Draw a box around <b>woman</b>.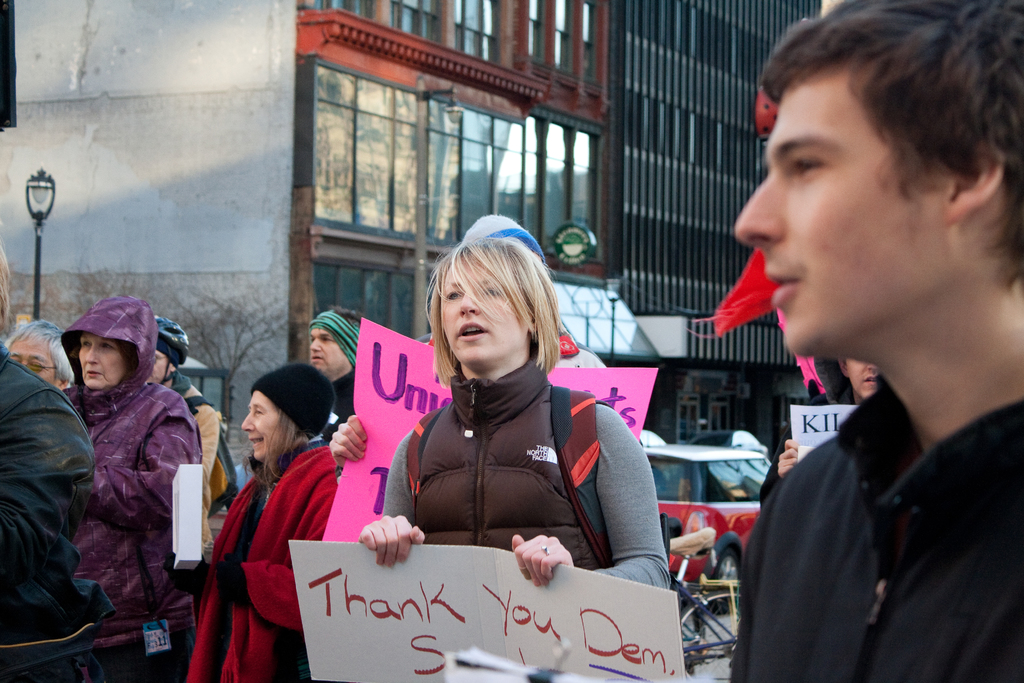
BBox(0, 245, 103, 682).
